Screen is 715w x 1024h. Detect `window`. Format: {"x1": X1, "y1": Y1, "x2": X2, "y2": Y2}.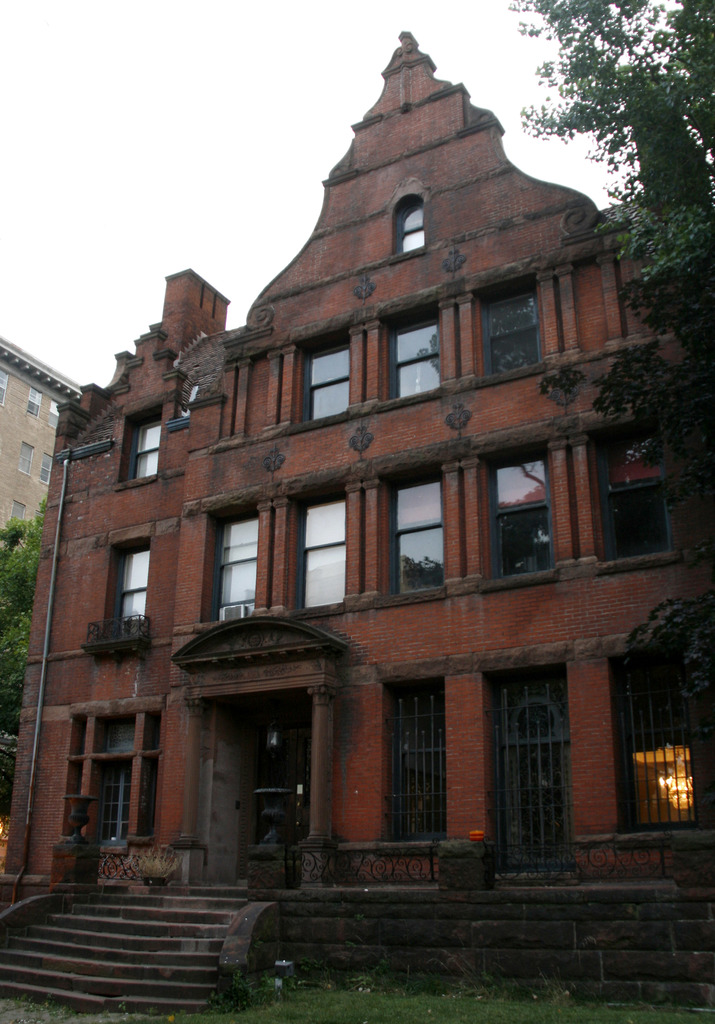
{"x1": 301, "y1": 504, "x2": 344, "y2": 609}.
